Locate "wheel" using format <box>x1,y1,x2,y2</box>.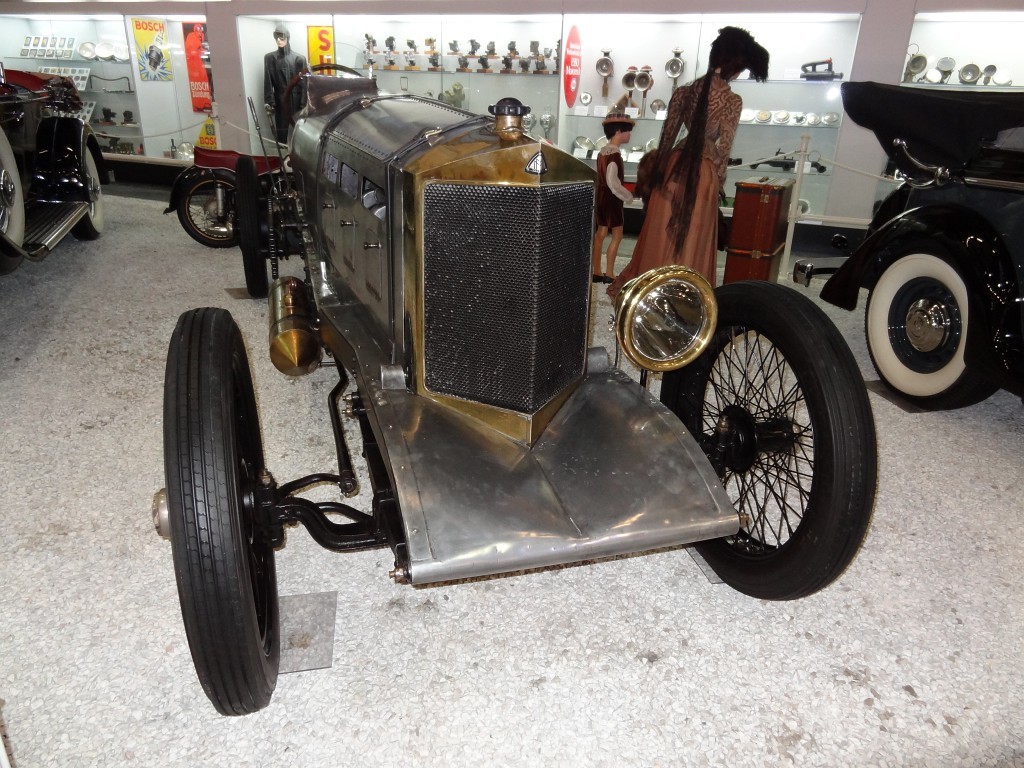
<box>179,169,236,249</box>.
